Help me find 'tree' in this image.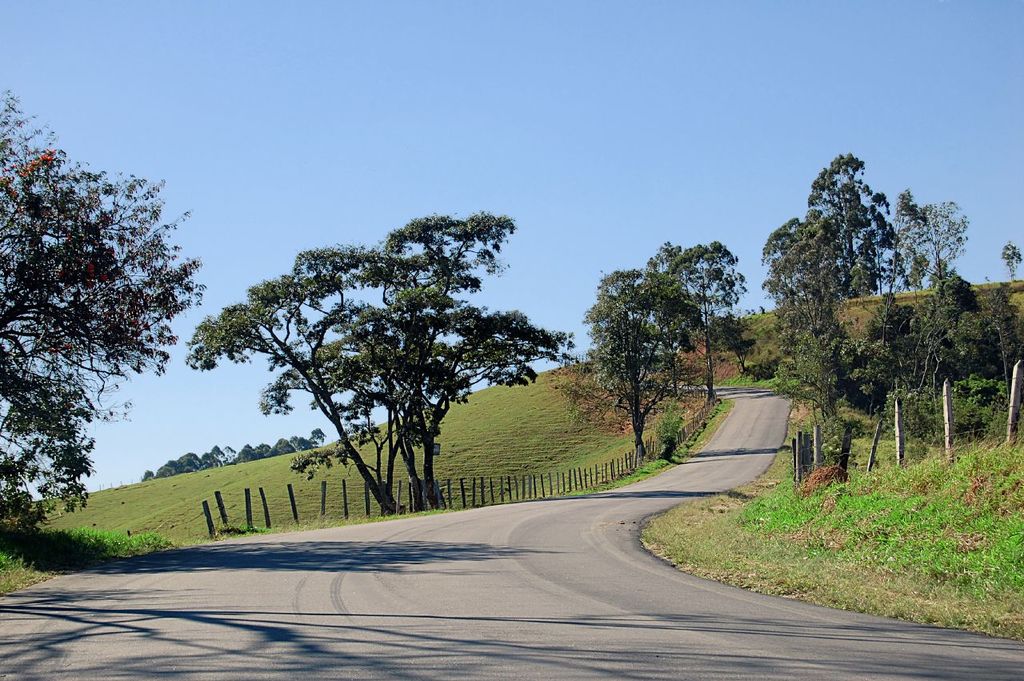
Found it: 763, 202, 839, 321.
